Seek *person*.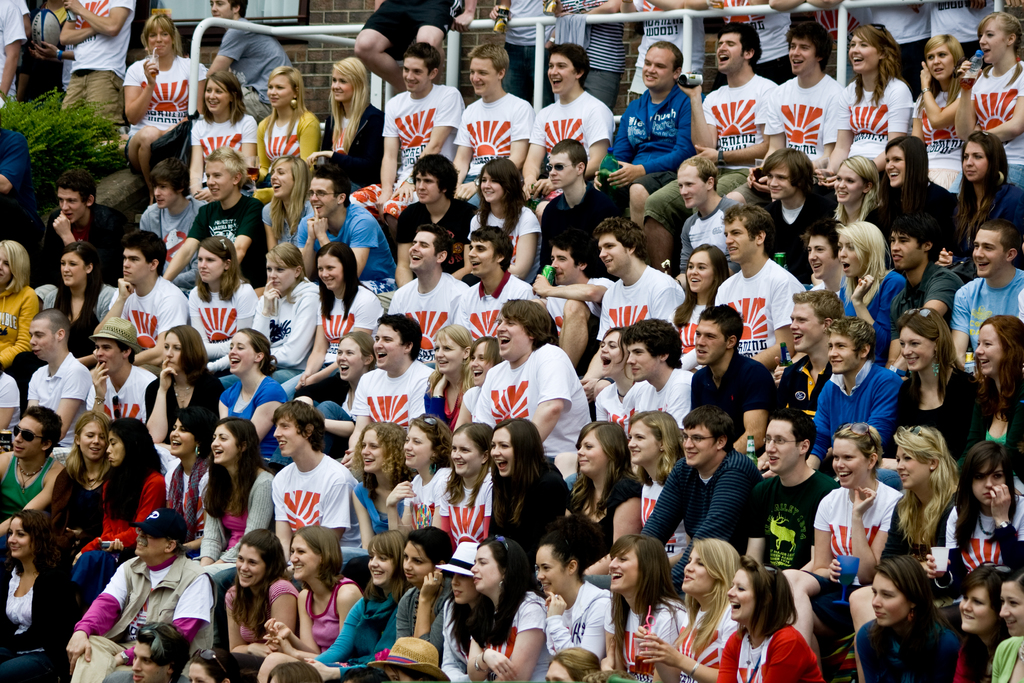
499,0,583,89.
